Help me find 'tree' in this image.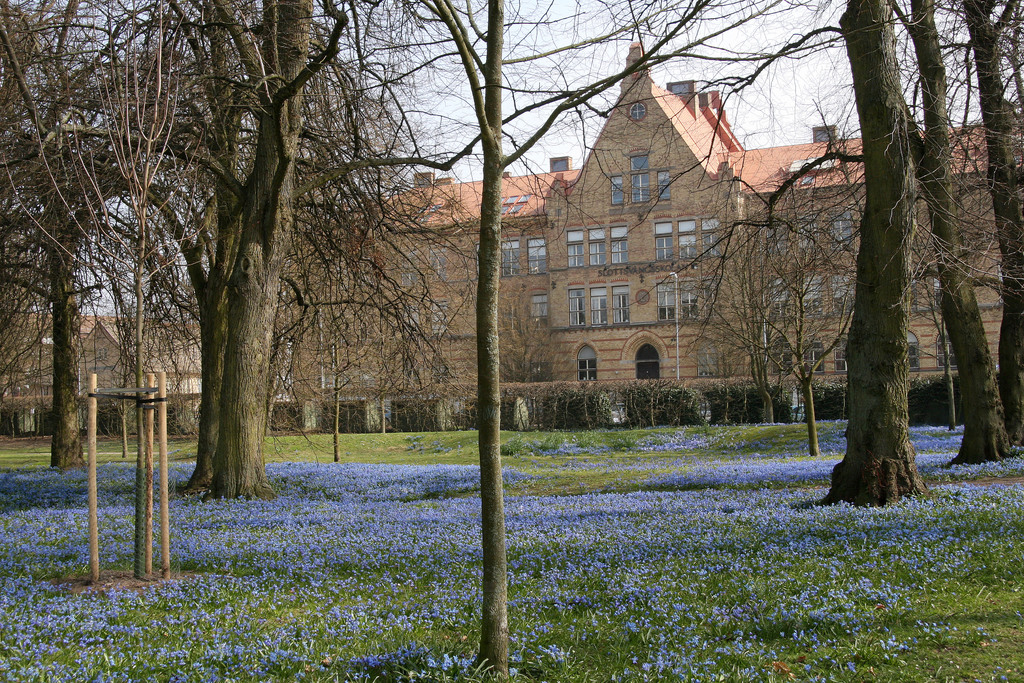
Found it: pyautogui.locateOnScreen(579, 0, 1015, 509).
